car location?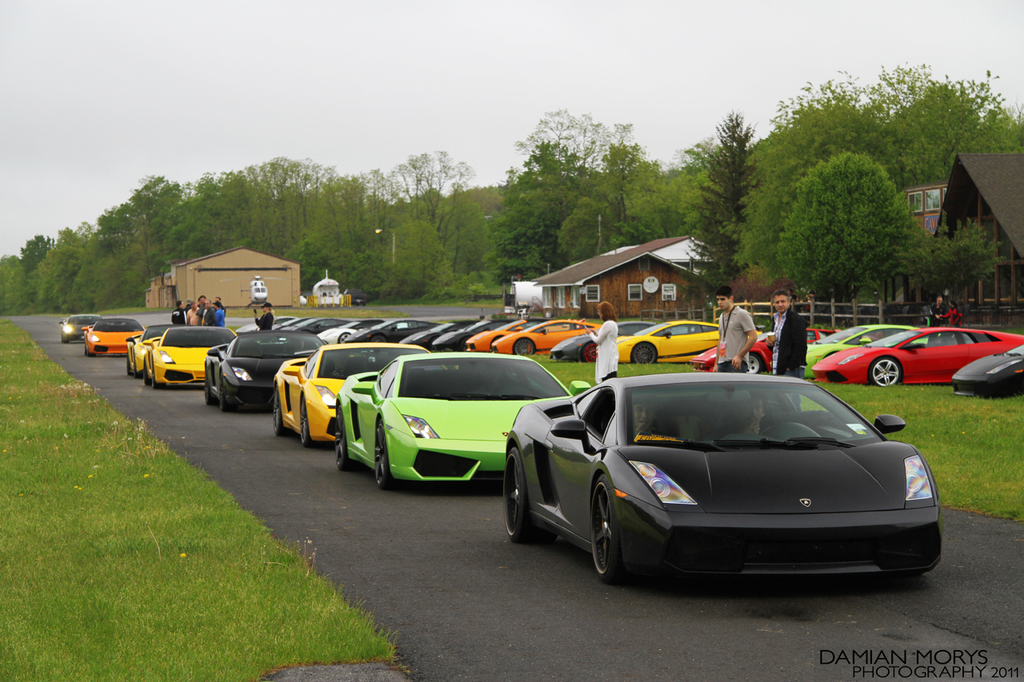
54/314/102/341
